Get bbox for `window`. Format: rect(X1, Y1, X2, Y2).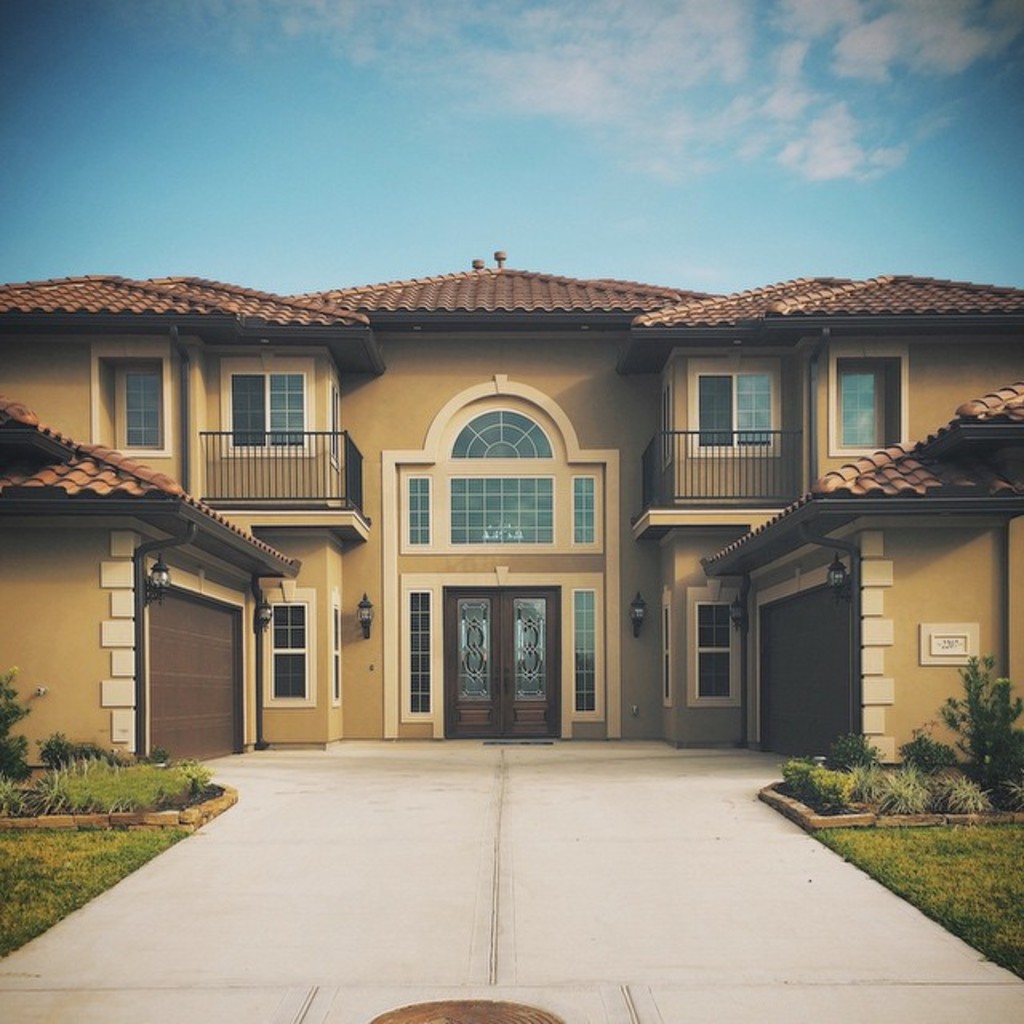
rect(568, 474, 602, 555).
